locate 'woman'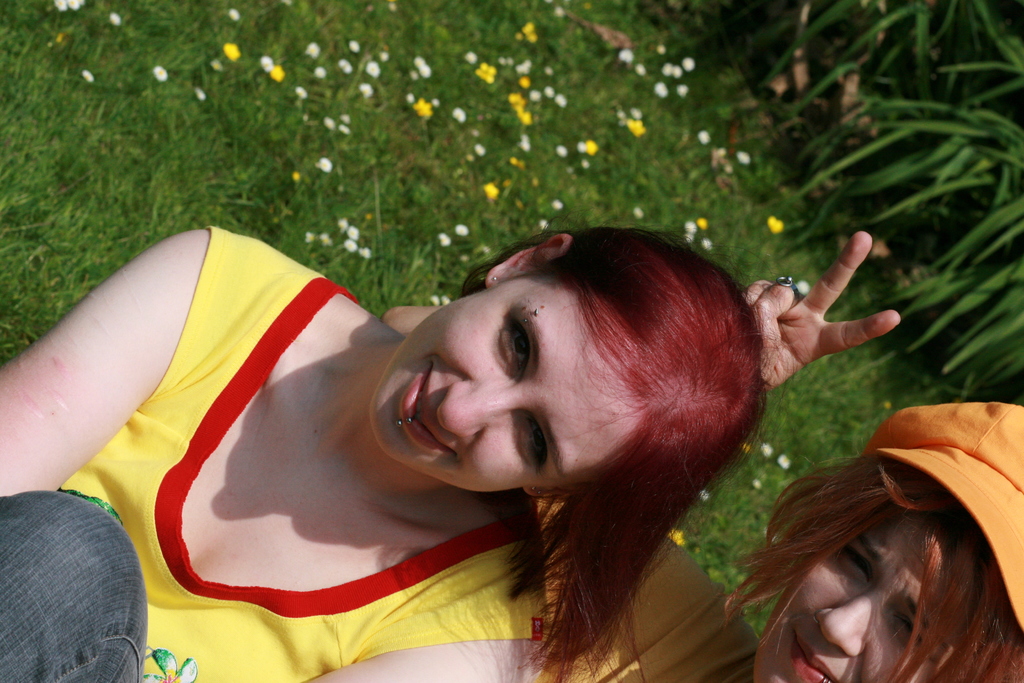
pyautogui.locateOnScreen(703, 395, 1023, 682)
